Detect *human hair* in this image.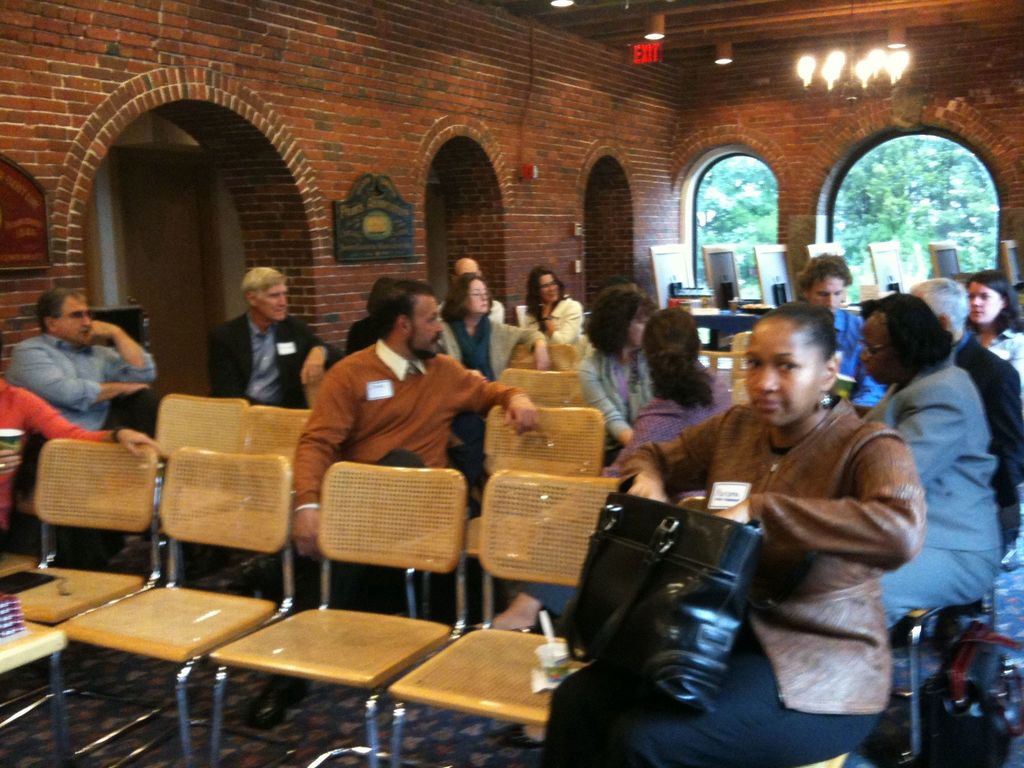
Detection: [left=373, top=277, right=434, bottom=333].
